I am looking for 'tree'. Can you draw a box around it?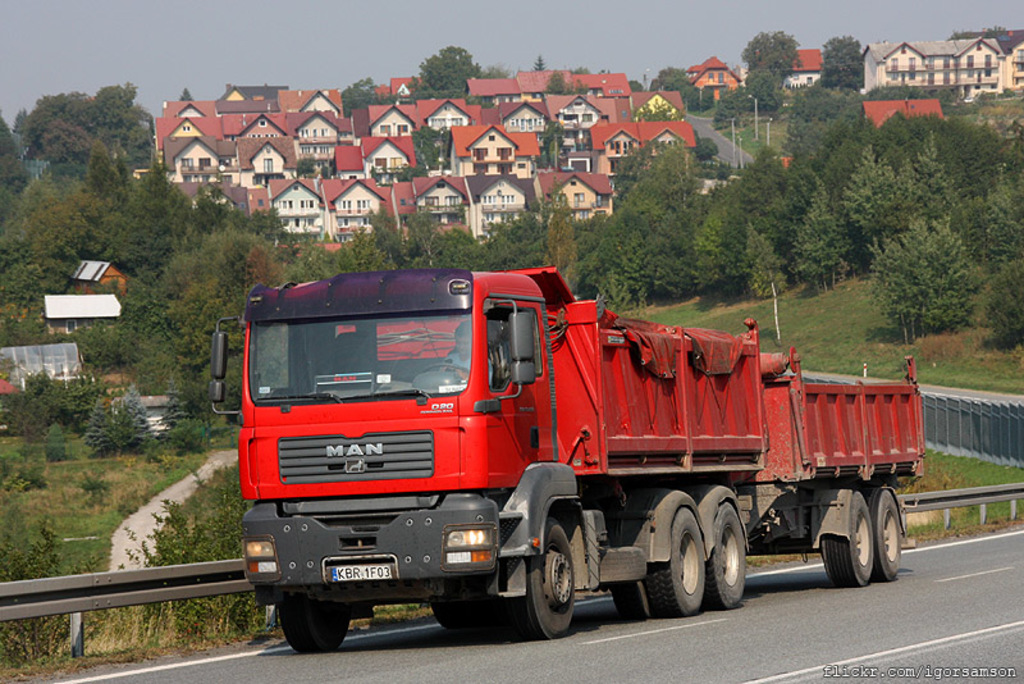
Sure, the bounding box is l=480, t=65, r=508, b=87.
